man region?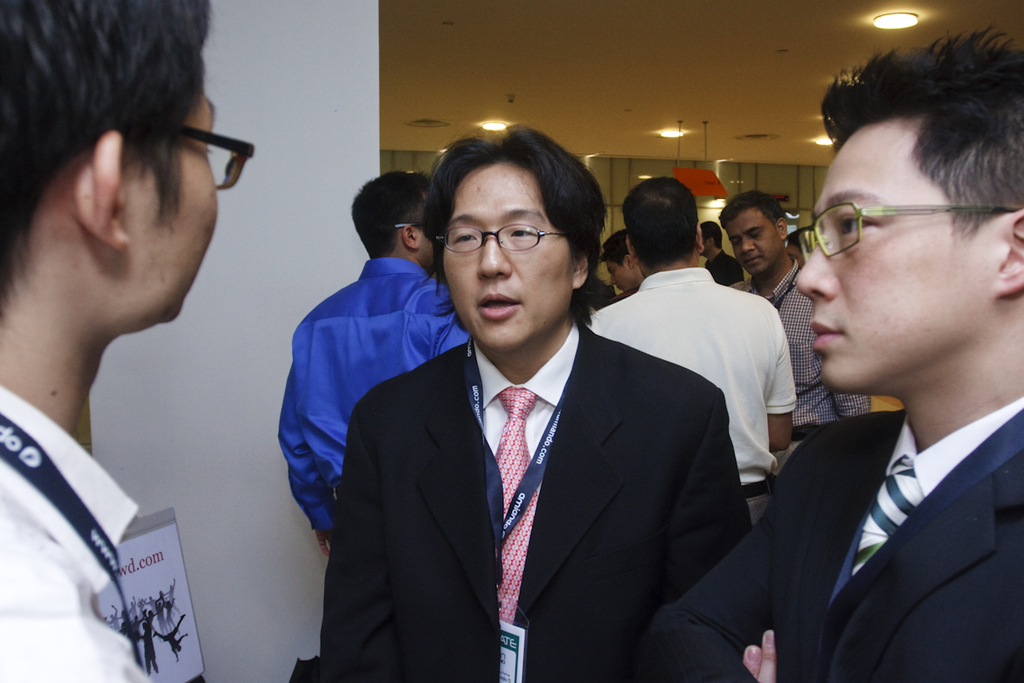
[588,172,799,522]
